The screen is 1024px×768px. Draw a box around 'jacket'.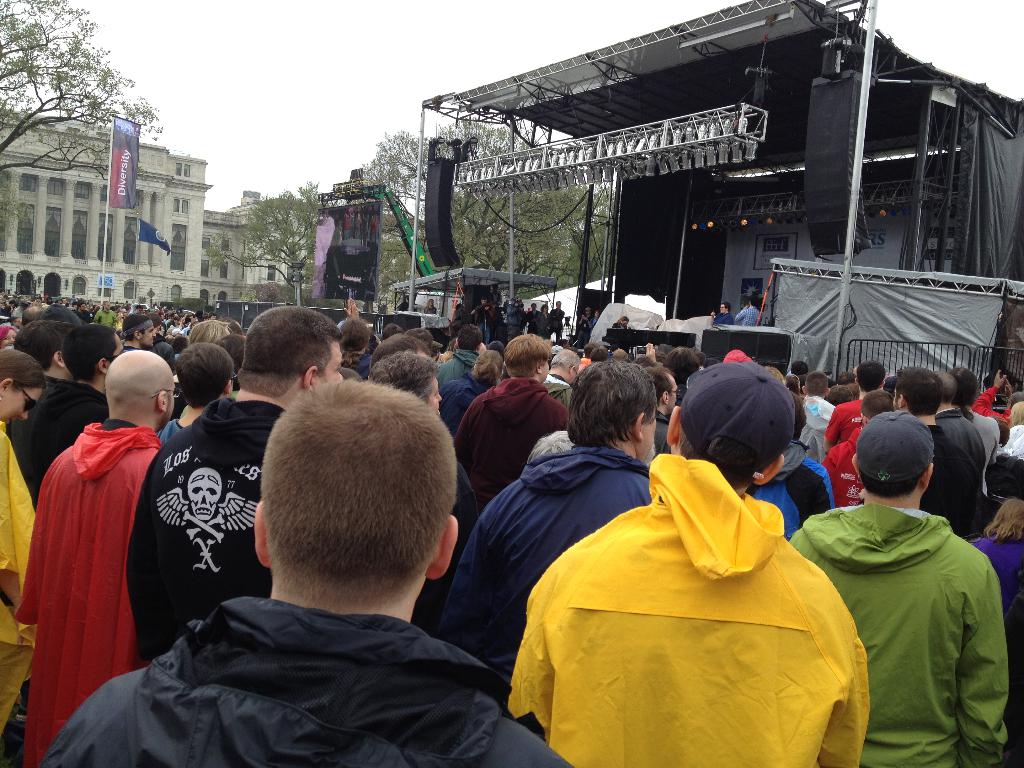
Rect(784, 504, 1009, 767).
